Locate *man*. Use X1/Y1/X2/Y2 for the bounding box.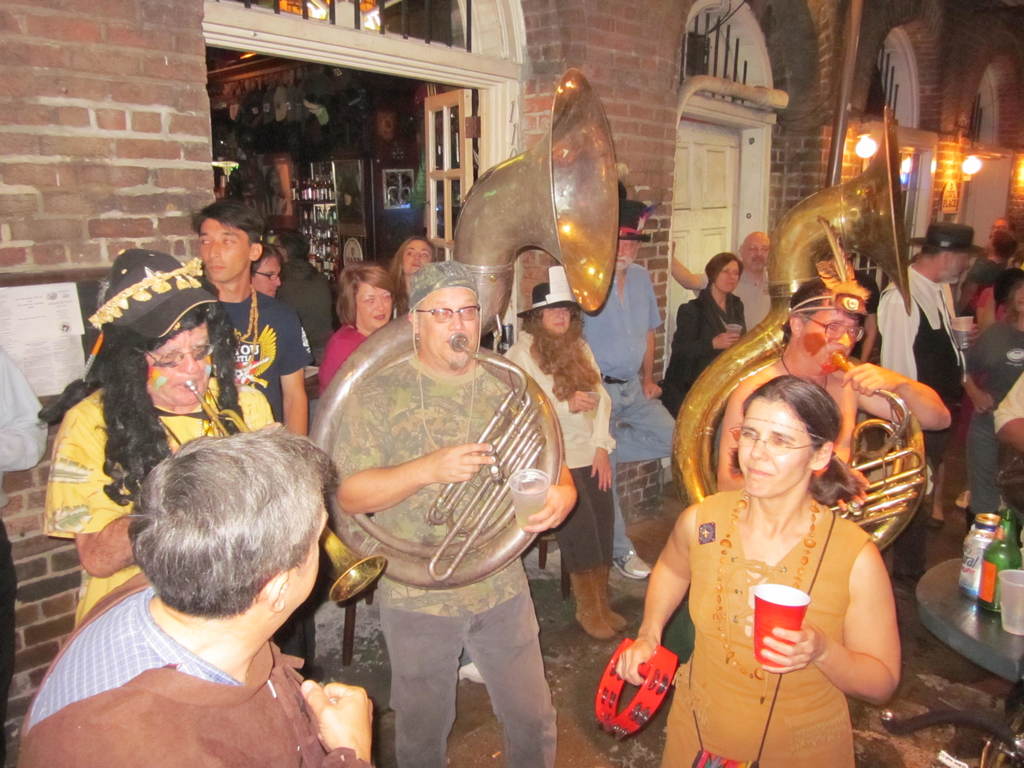
576/195/676/581.
